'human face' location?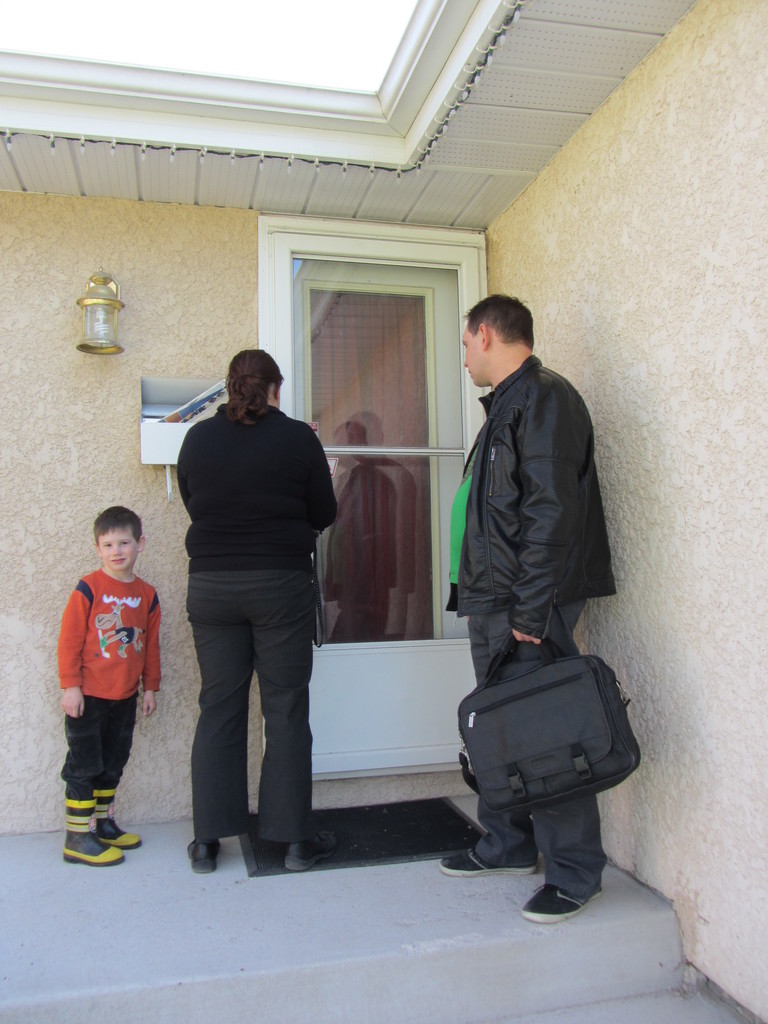
462,324,478,385
